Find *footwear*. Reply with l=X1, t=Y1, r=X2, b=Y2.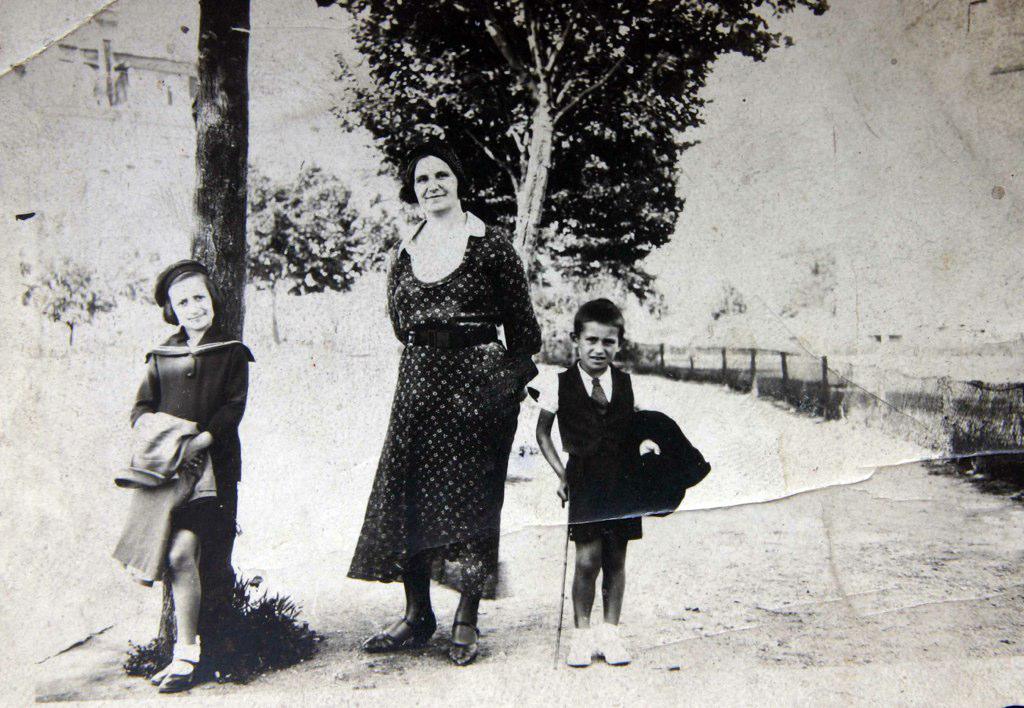
l=600, t=620, r=628, b=661.
